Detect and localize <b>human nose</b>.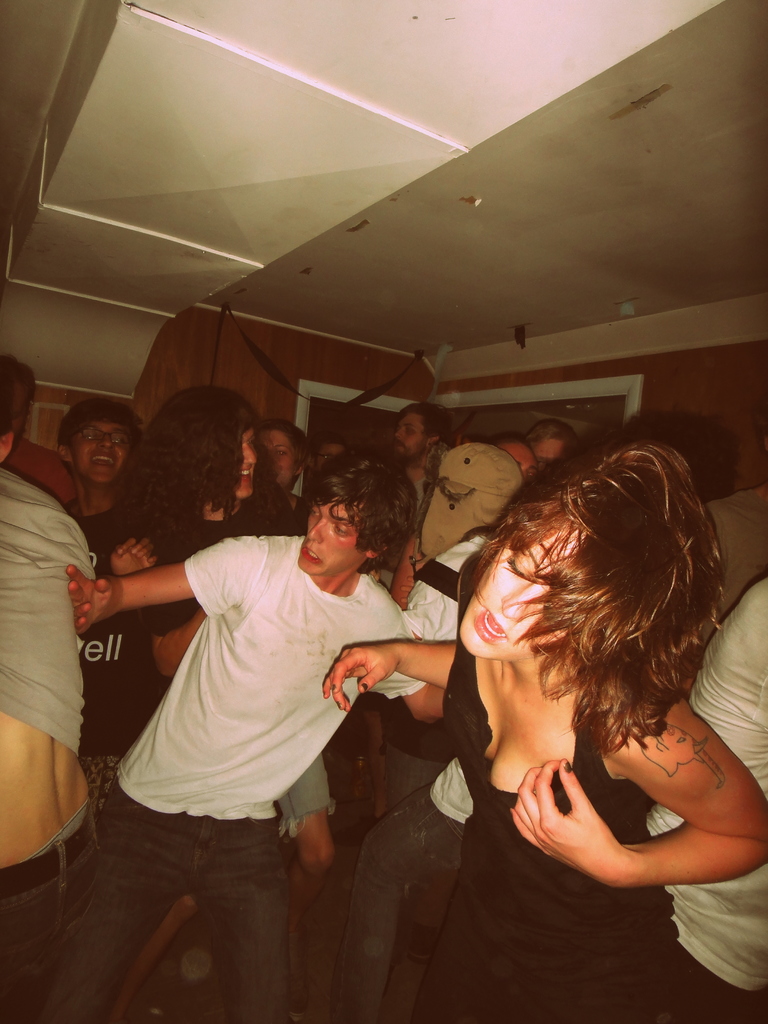
Localized at box(100, 440, 112, 451).
